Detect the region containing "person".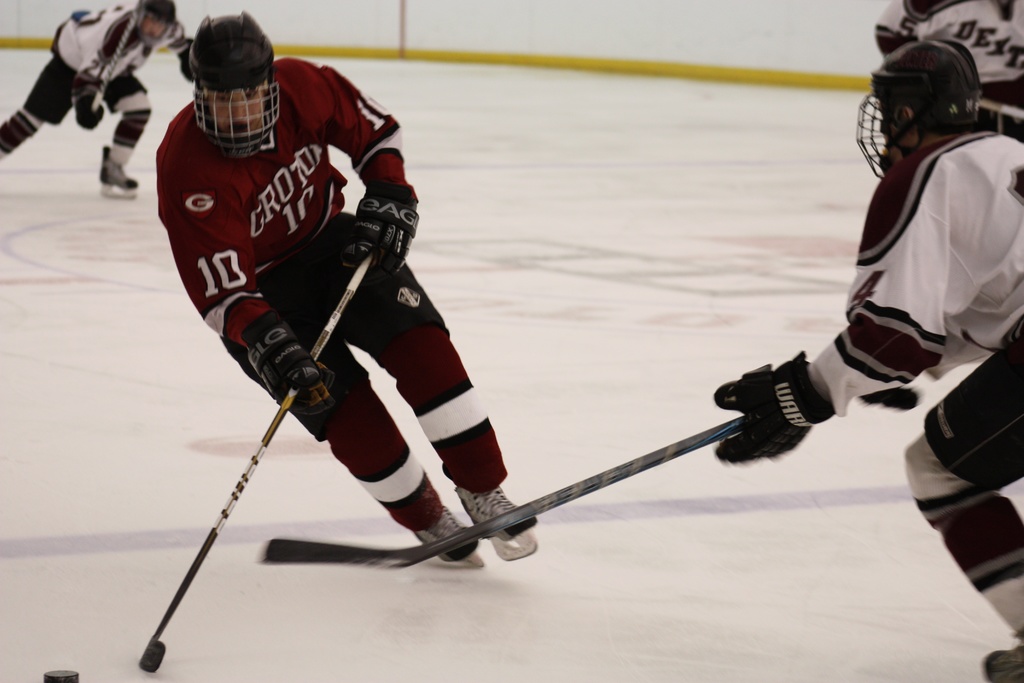
x1=157 y1=54 x2=540 y2=564.
